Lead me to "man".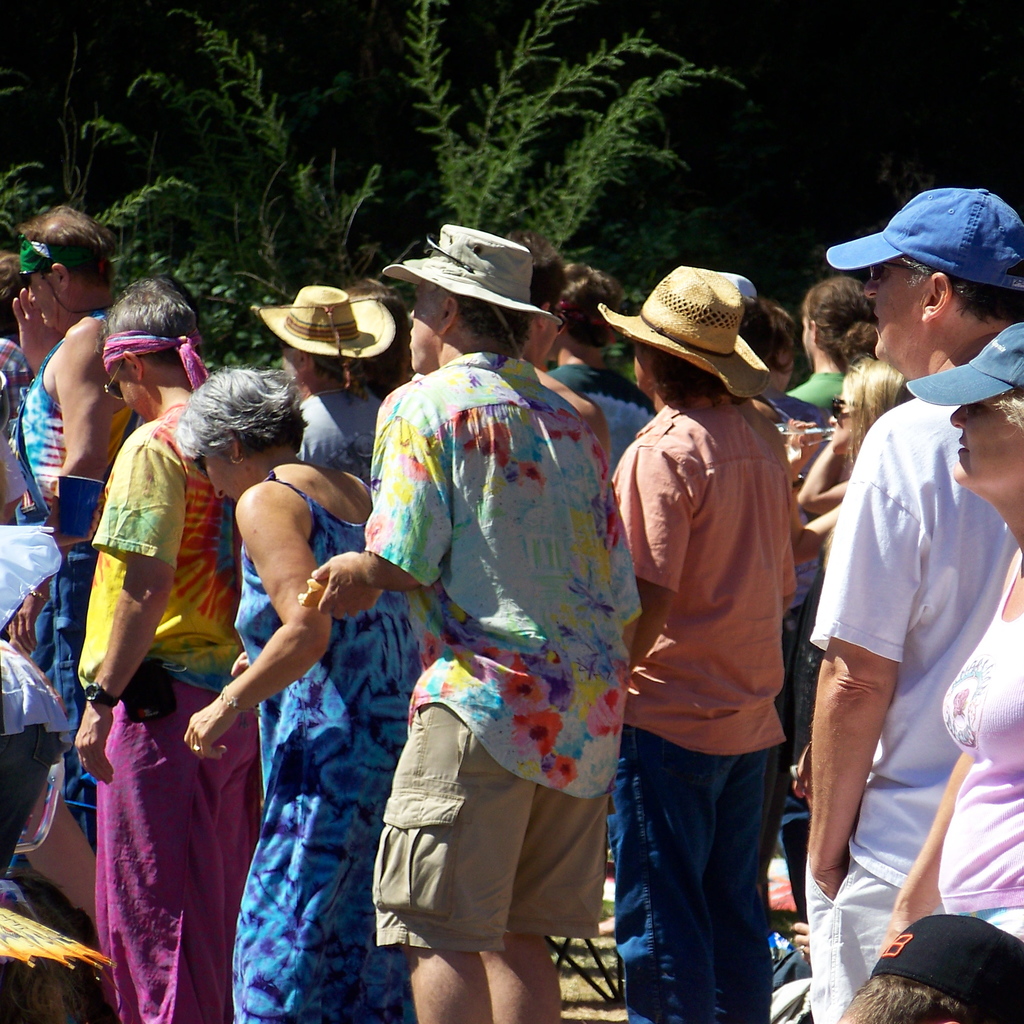
Lead to rect(299, 223, 641, 1023).
